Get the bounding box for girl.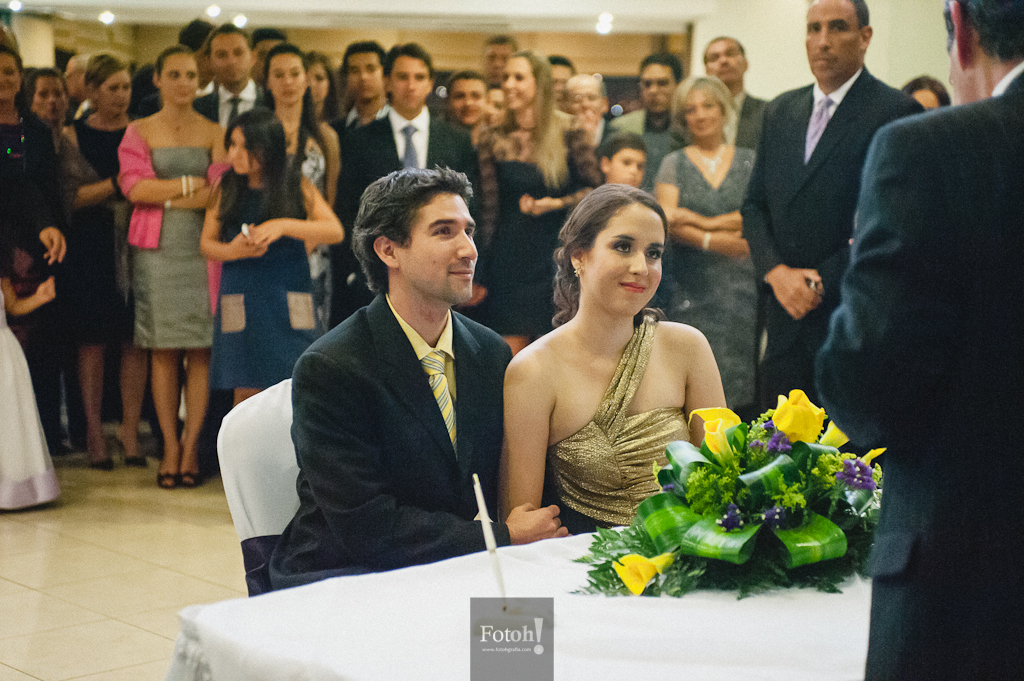
{"x1": 0, "y1": 273, "x2": 53, "y2": 511}.
